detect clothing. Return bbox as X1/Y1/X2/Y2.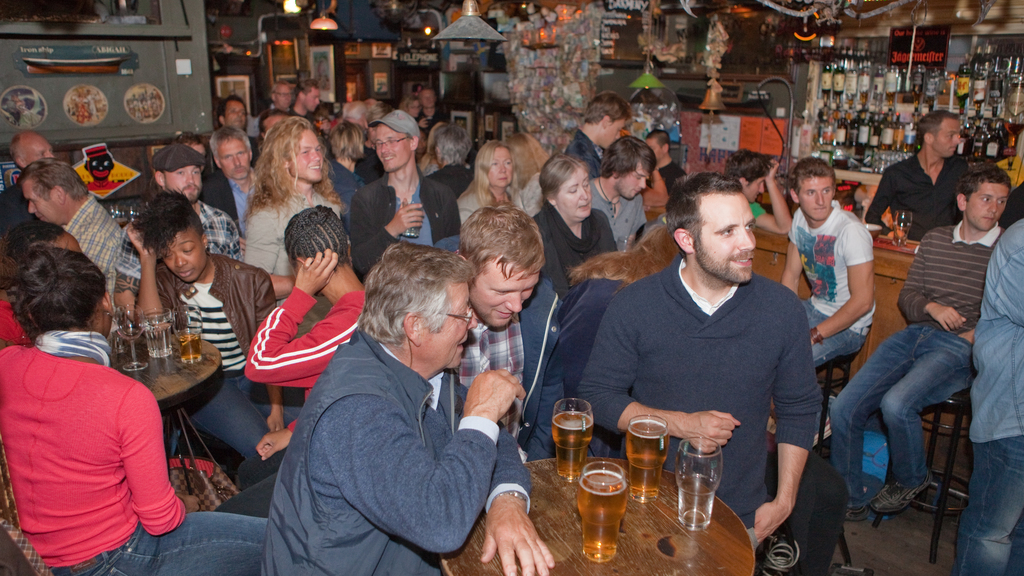
245/285/364/438.
